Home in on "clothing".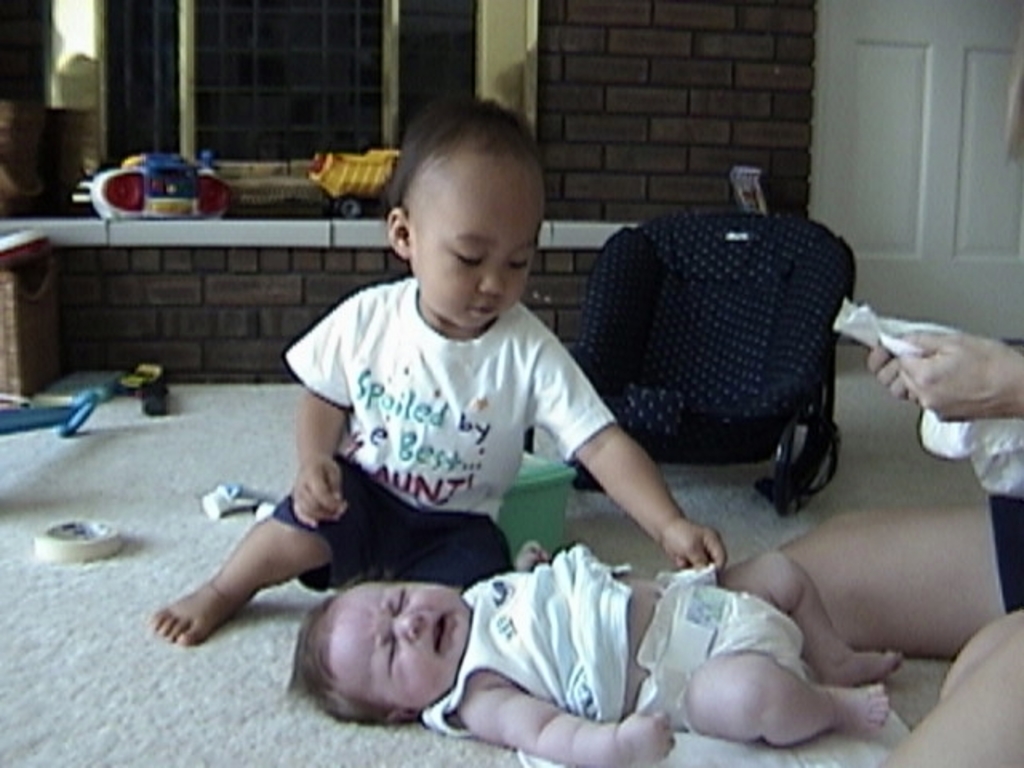
Homed in at detection(414, 541, 808, 744).
